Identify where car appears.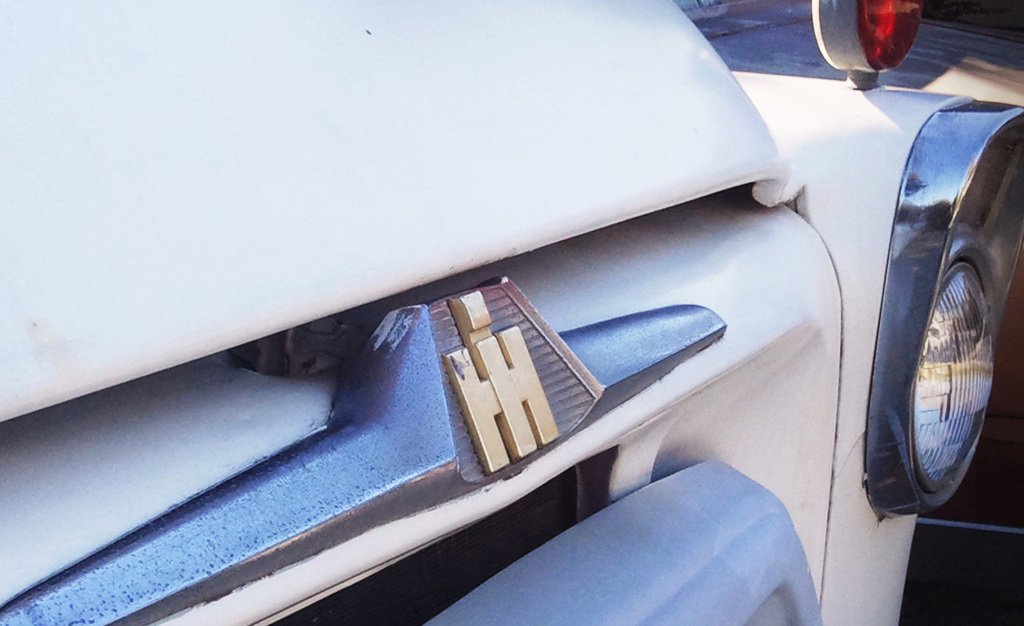
Appears at crop(0, 0, 1023, 625).
